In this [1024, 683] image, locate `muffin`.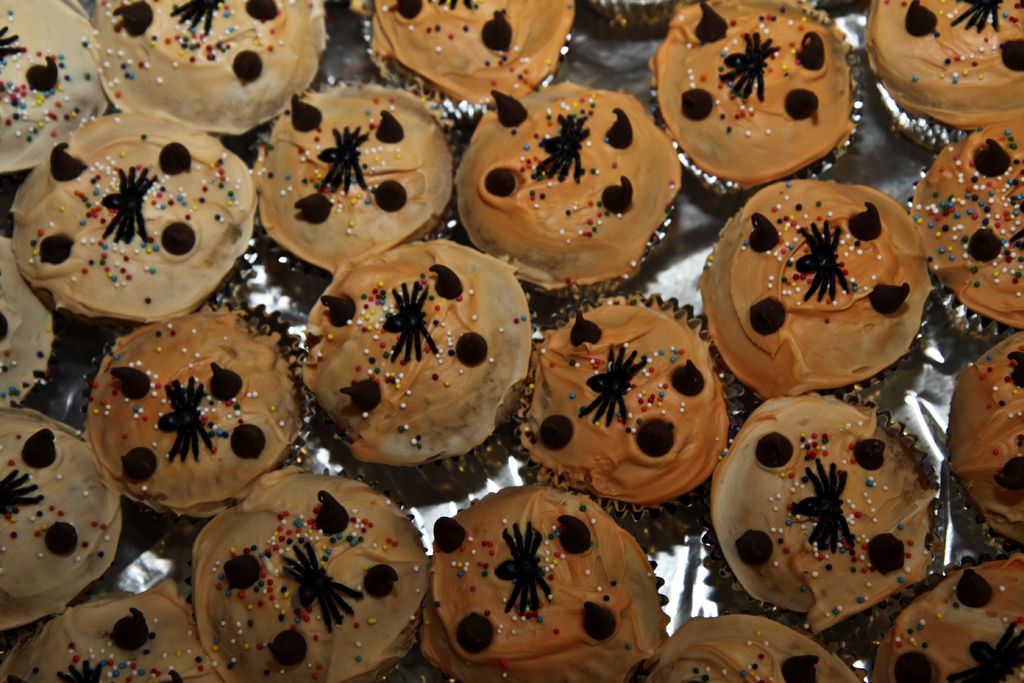
Bounding box: (left=366, top=0, right=575, bottom=124).
